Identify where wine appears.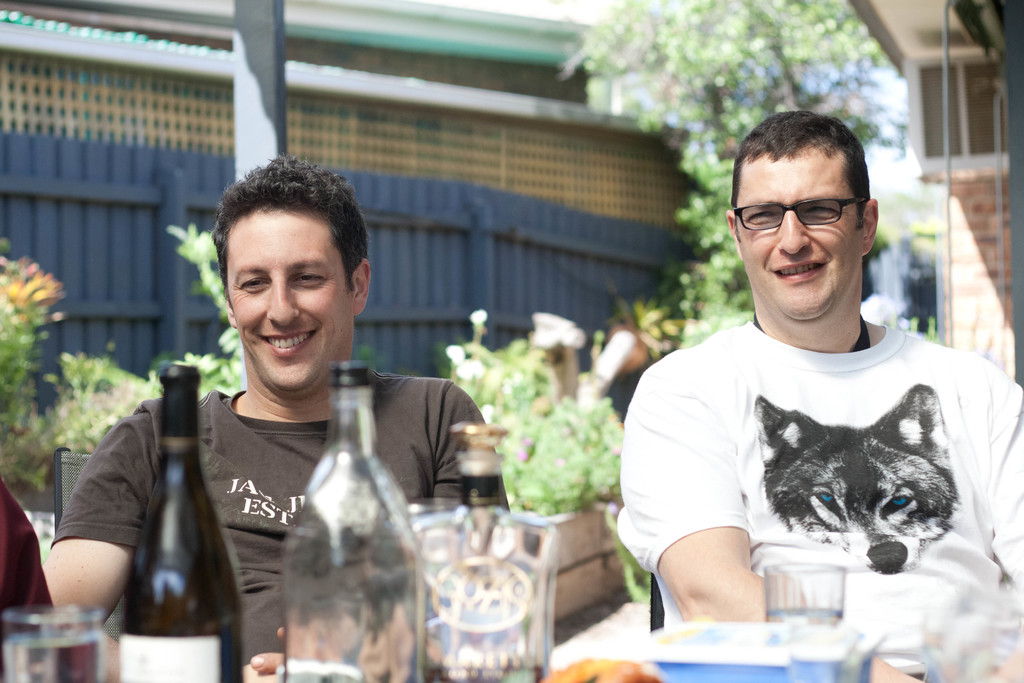
Appears at 108 372 231 658.
